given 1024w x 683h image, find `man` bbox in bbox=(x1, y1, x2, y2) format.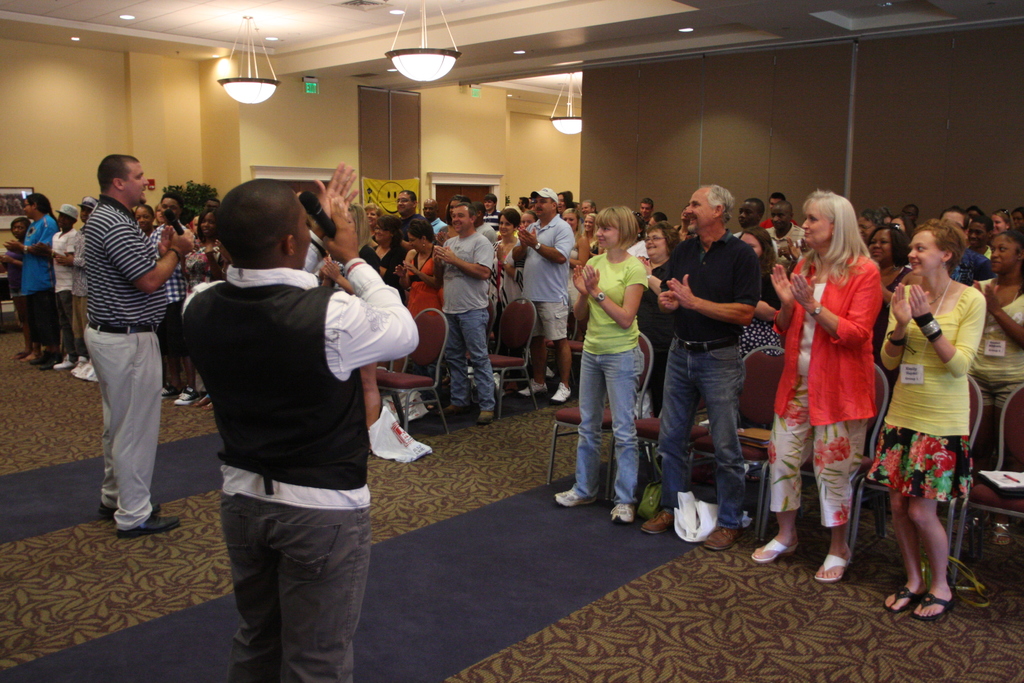
bbox=(762, 192, 801, 236).
